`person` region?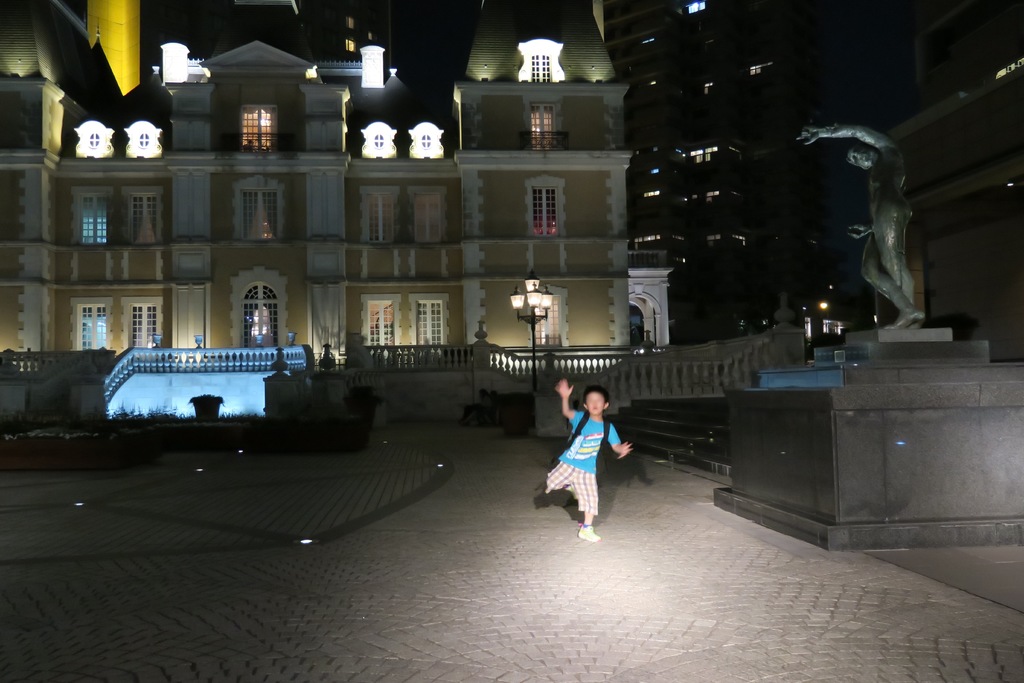
BBox(547, 373, 632, 548)
